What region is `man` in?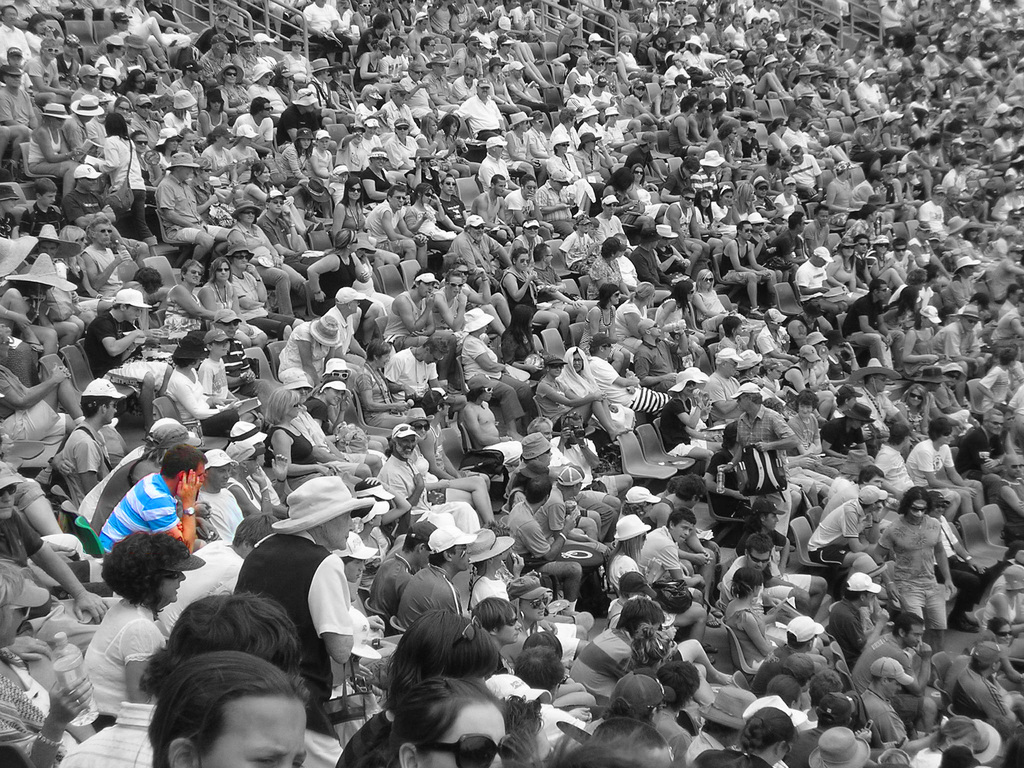
crop(567, 75, 596, 133).
